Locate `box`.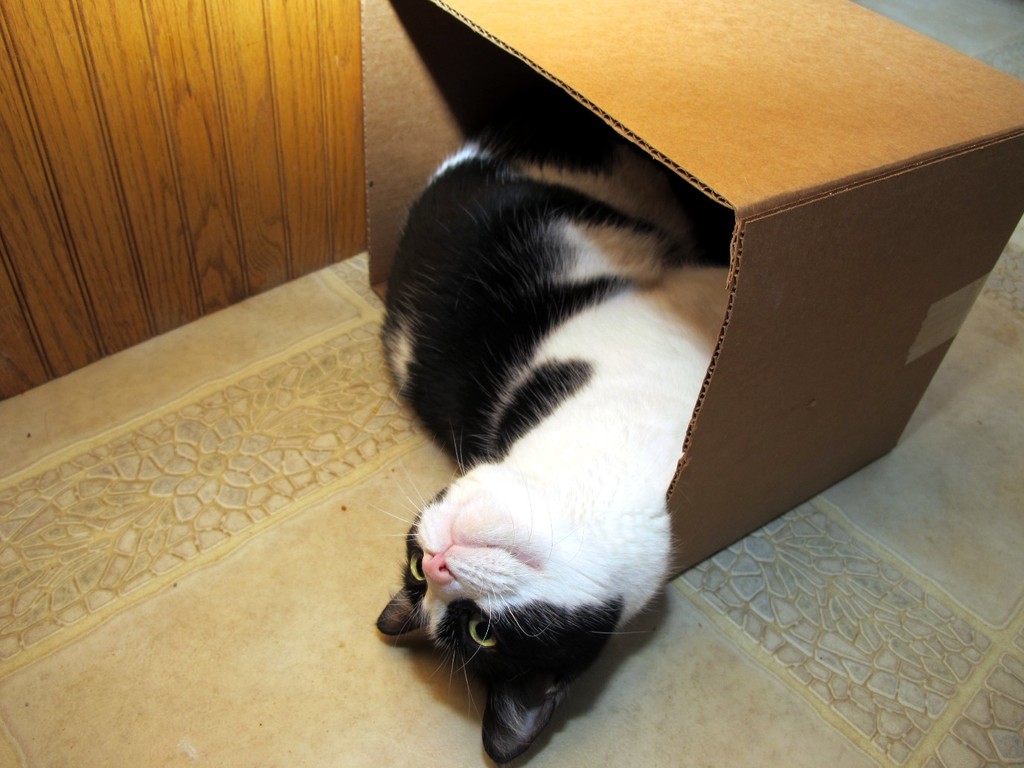
Bounding box: select_region(363, 0, 1023, 591).
